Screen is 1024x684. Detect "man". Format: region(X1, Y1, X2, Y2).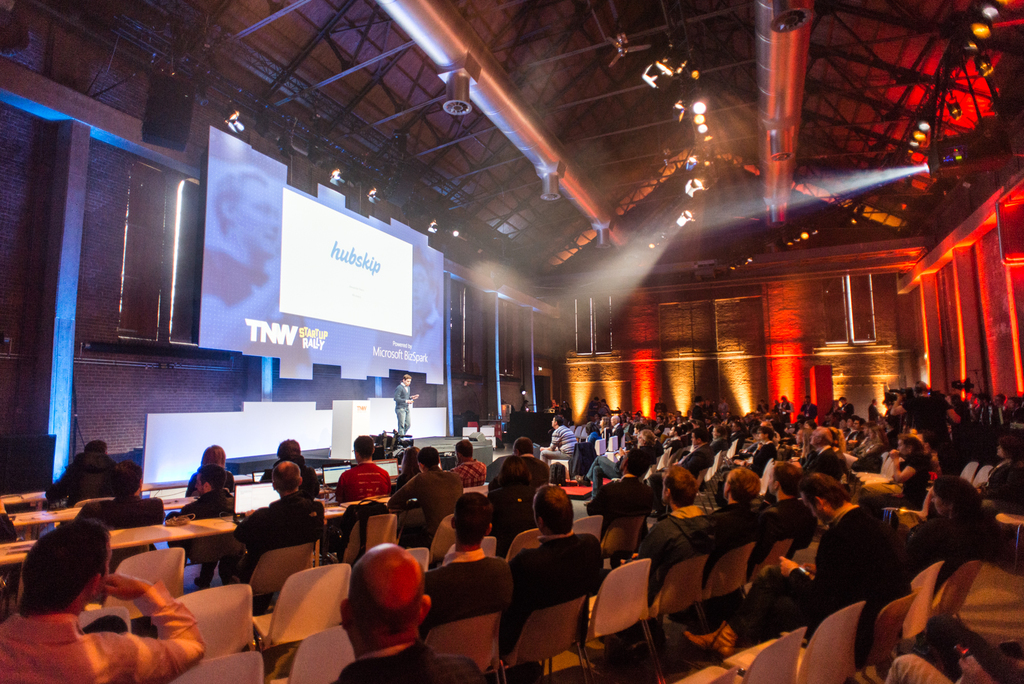
region(451, 441, 484, 488).
